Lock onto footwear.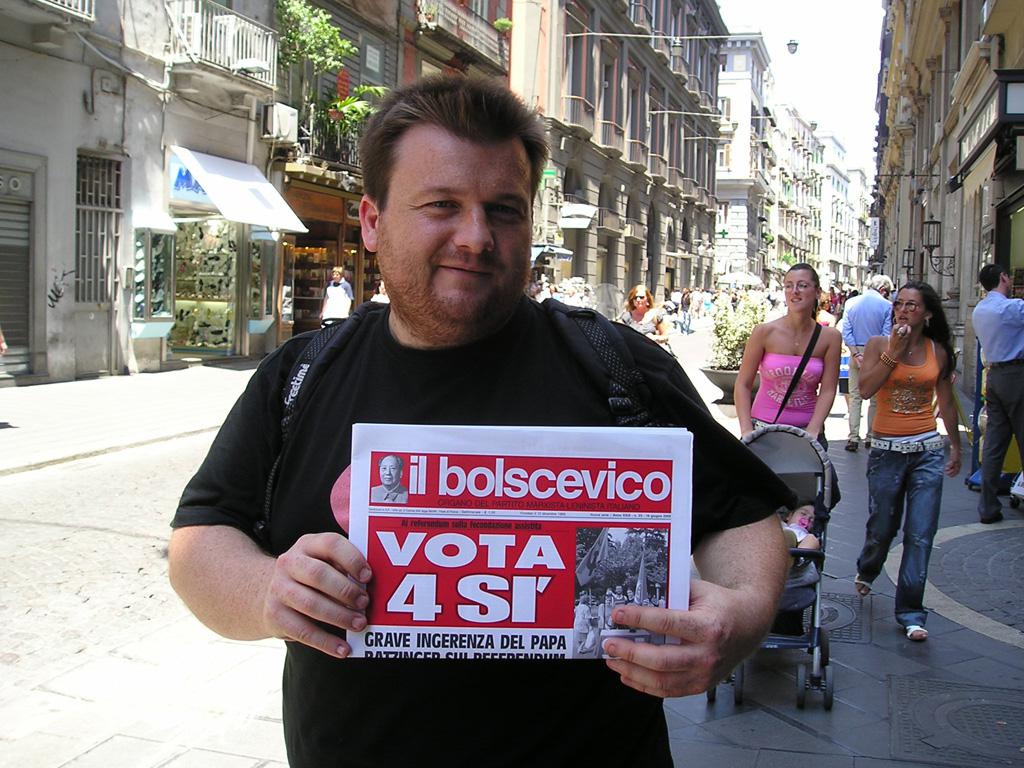
Locked: rect(904, 621, 930, 642).
